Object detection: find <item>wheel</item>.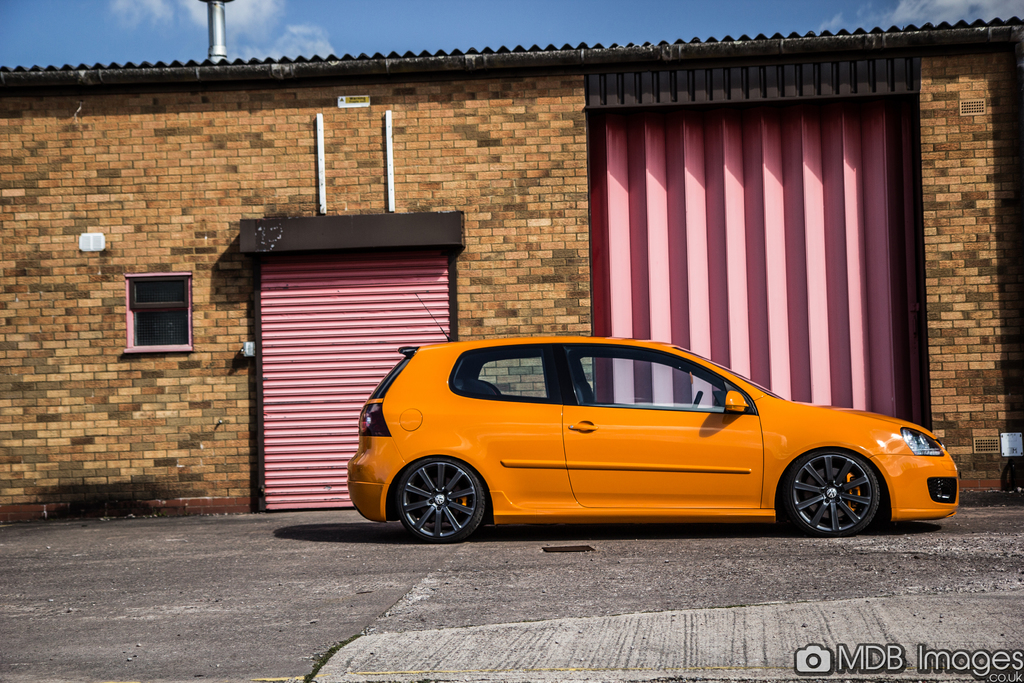
(left=393, top=454, right=490, bottom=538).
